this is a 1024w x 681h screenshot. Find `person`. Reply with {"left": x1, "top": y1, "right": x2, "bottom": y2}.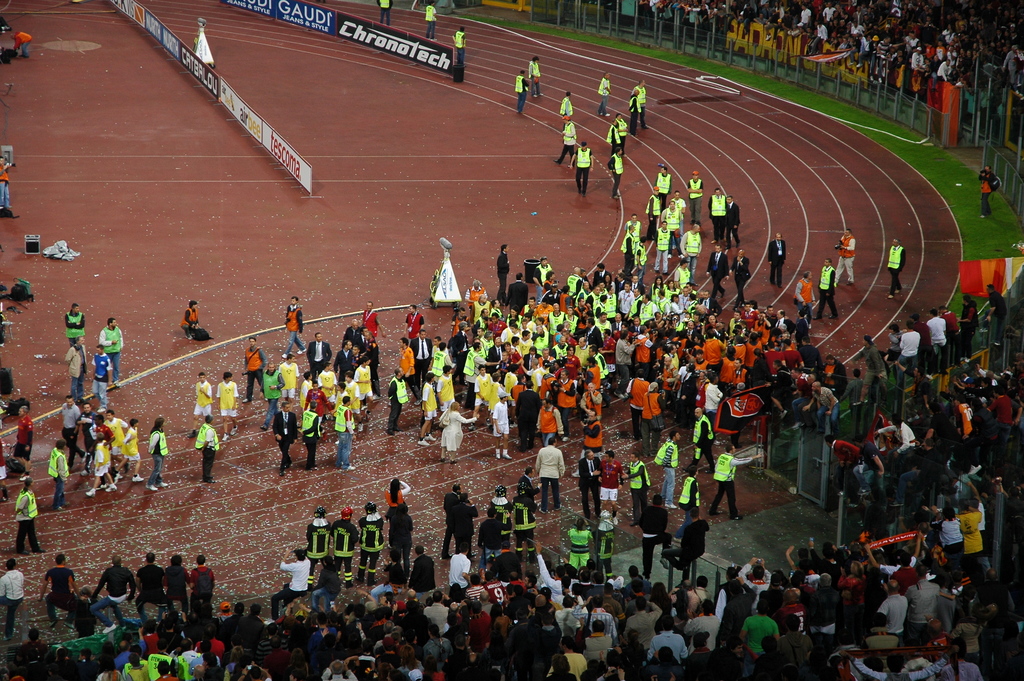
{"left": 620, "top": 224, "right": 635, "bottom": 275}.
